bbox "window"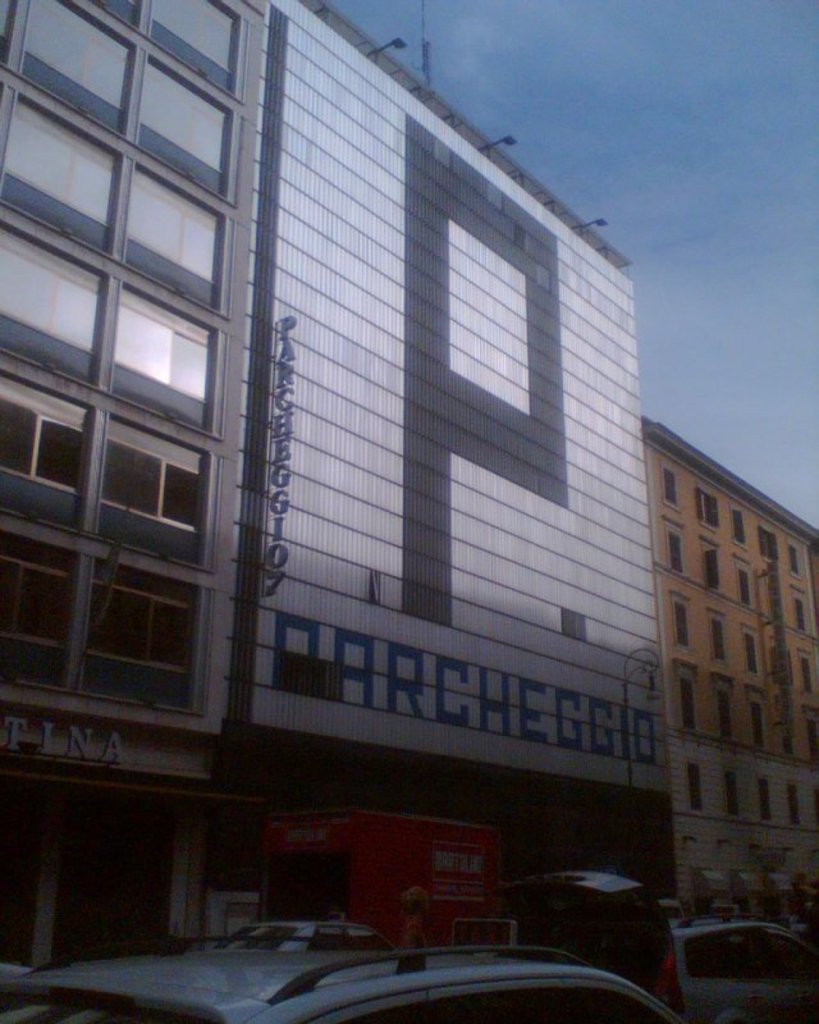
671, 609, 687, 655
